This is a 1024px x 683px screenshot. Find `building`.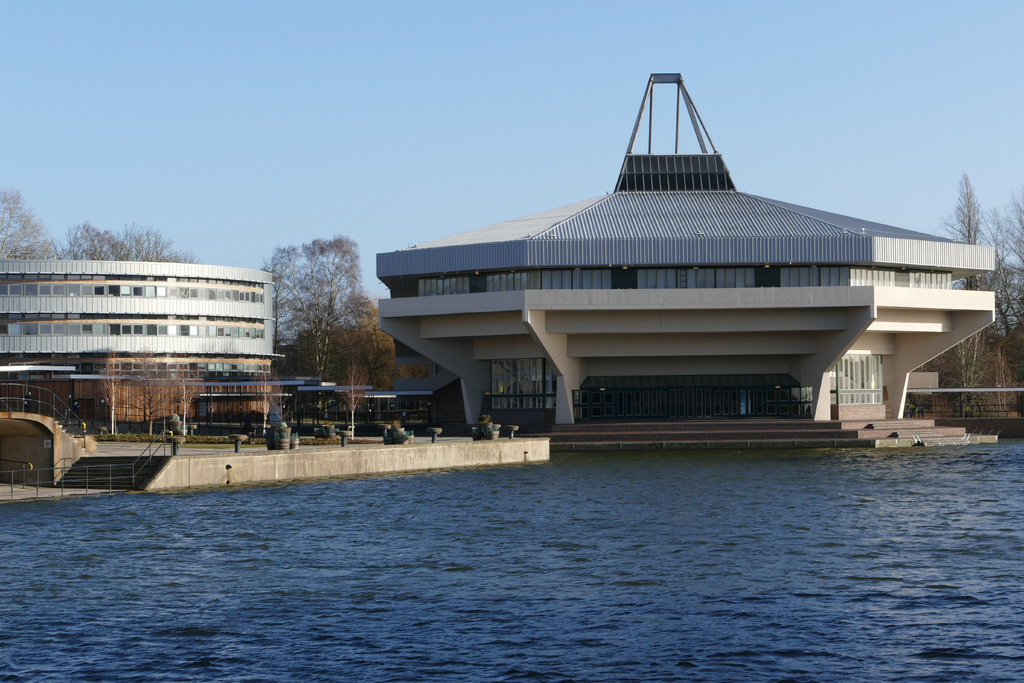
Bounding box: left=0, top=257, right=285, bottom=437.
